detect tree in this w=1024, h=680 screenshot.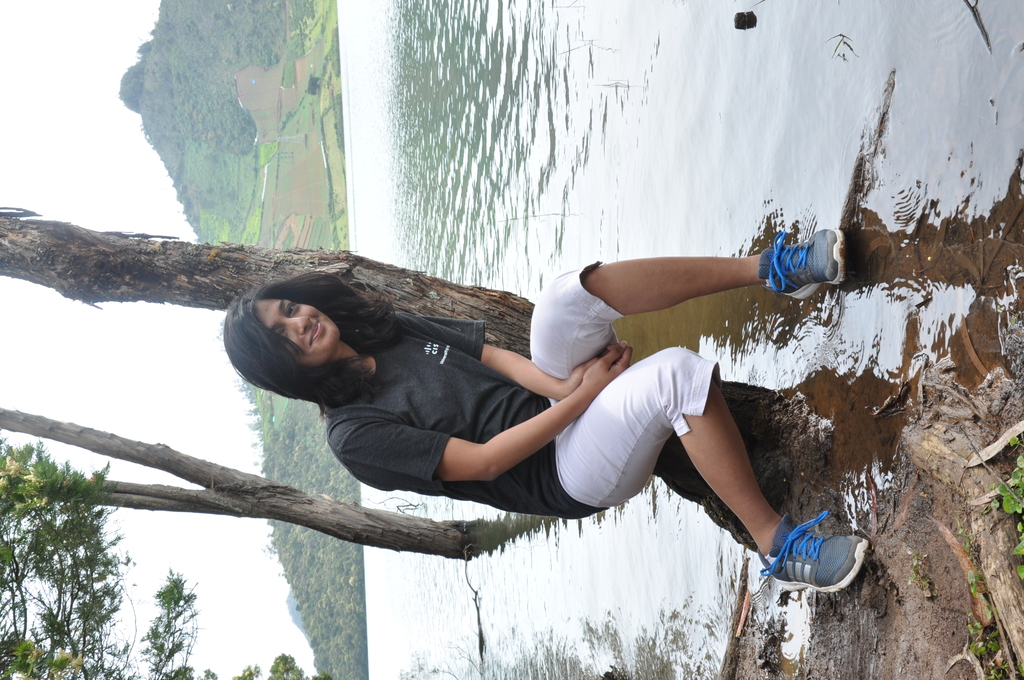
Detection: select_region(0, 203, 836, 555).
